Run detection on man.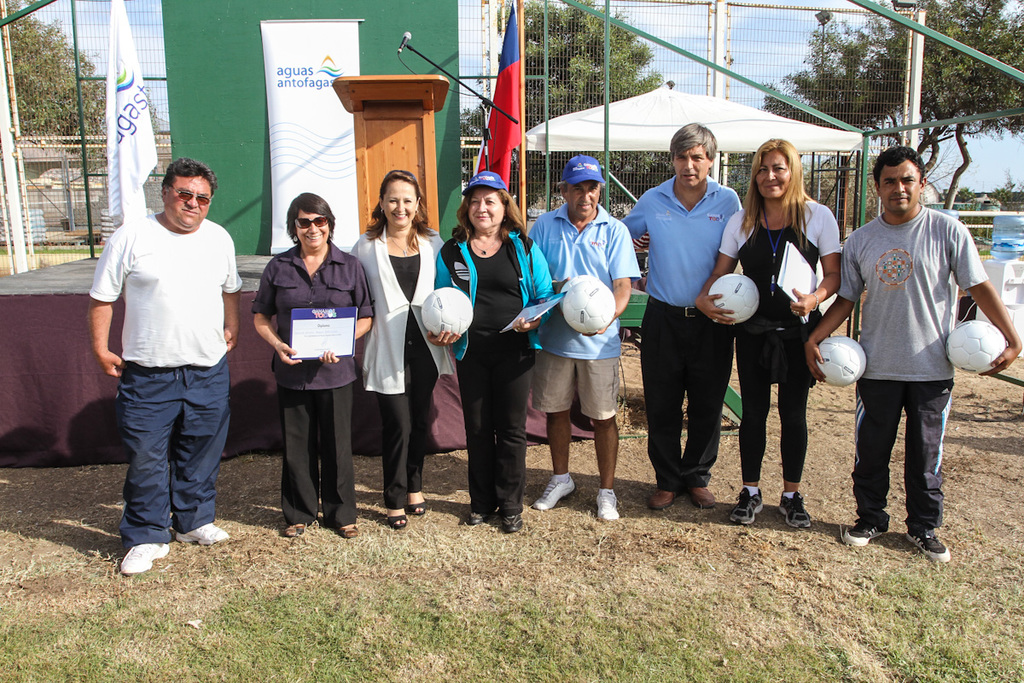
Result: 523 154 641 522.
